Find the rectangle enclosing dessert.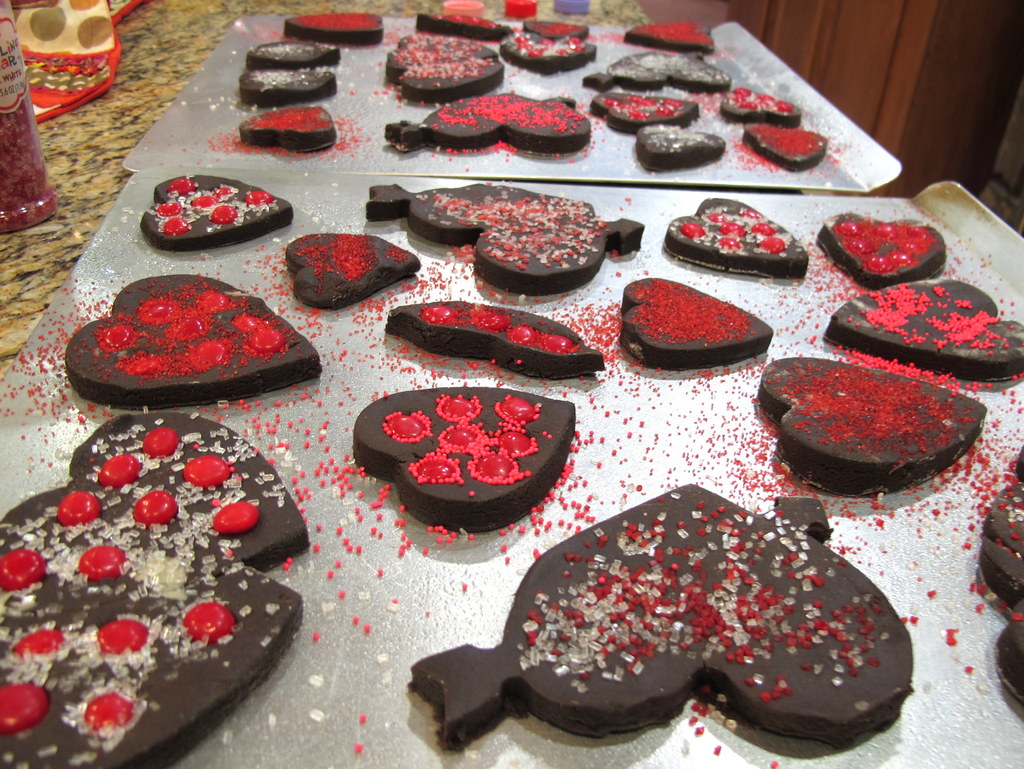
[x1=364, y1=183, x2=643, y2=293].
